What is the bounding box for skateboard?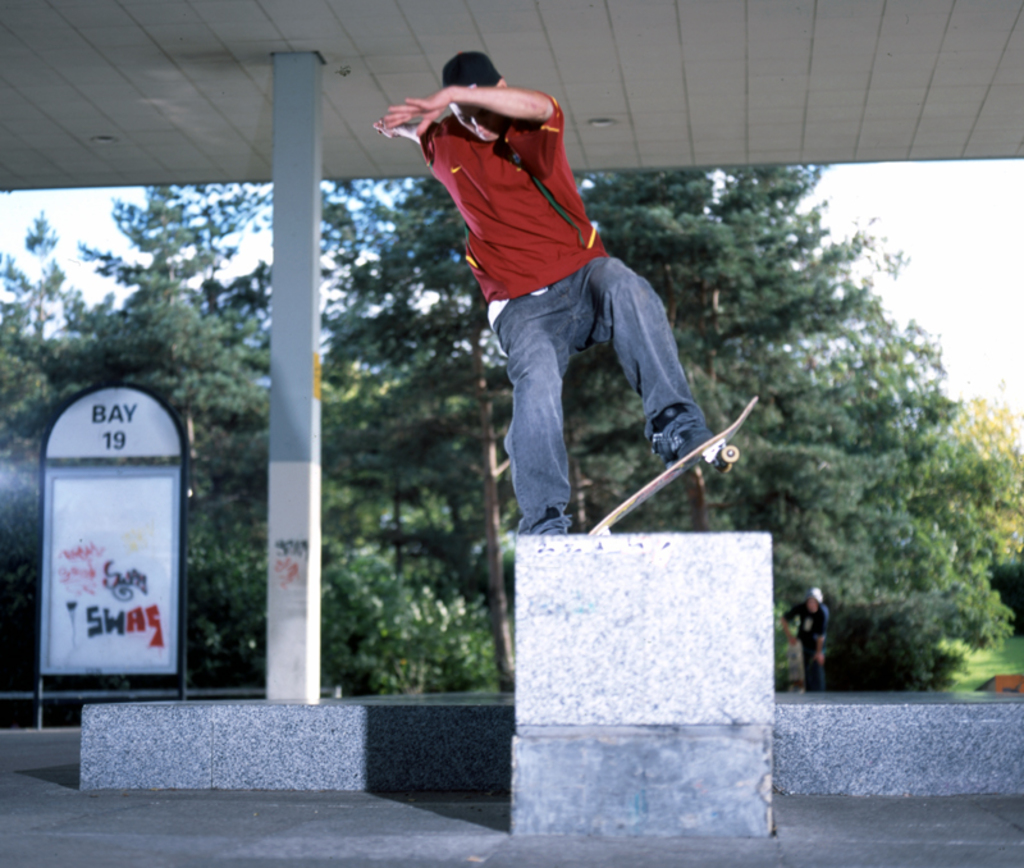
[570, 385, 797, 539].
